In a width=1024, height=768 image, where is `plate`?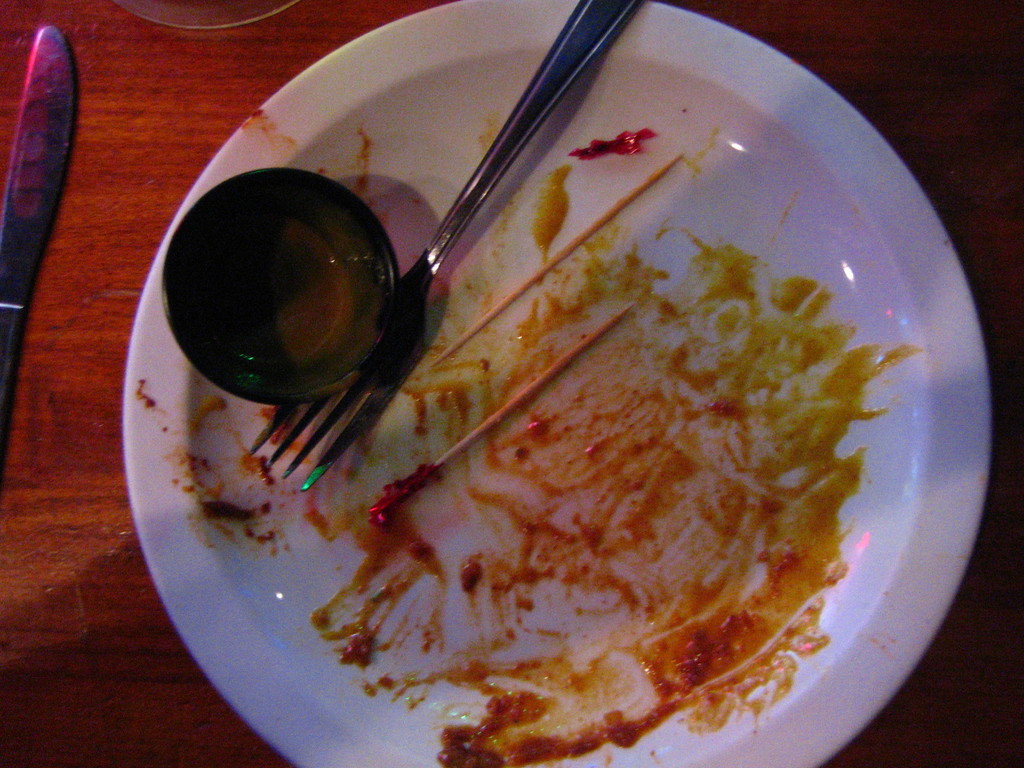
<bbox>39, 0, 991, 767</bbox>.
